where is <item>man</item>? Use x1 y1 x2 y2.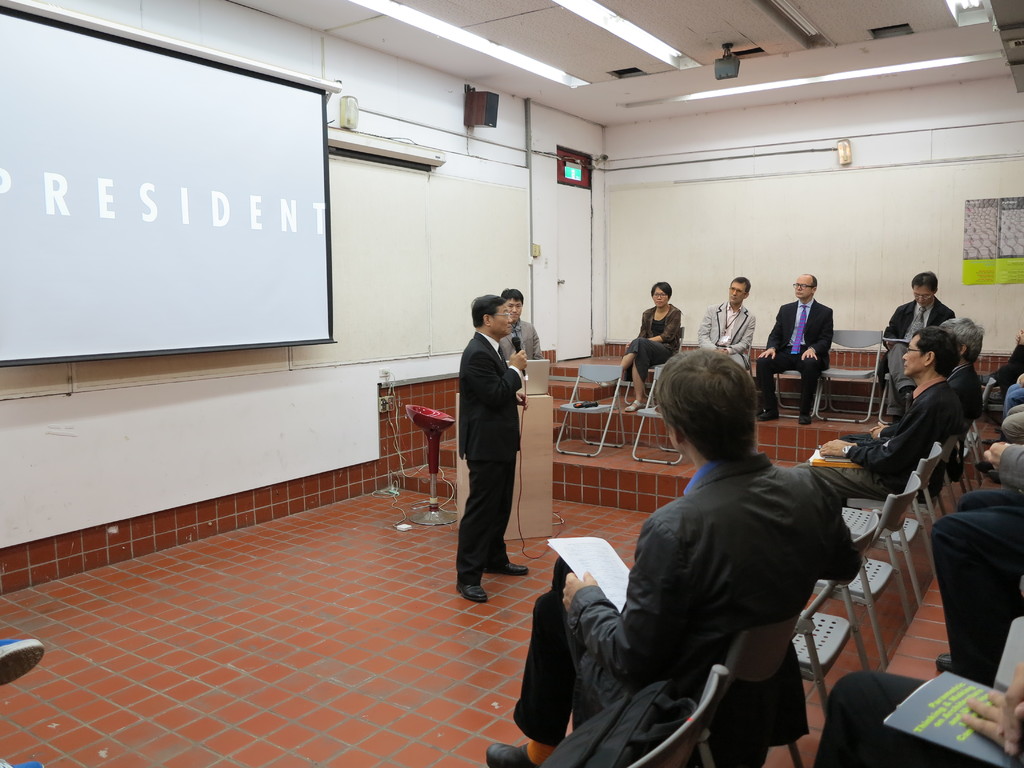
444 294 534 610.
